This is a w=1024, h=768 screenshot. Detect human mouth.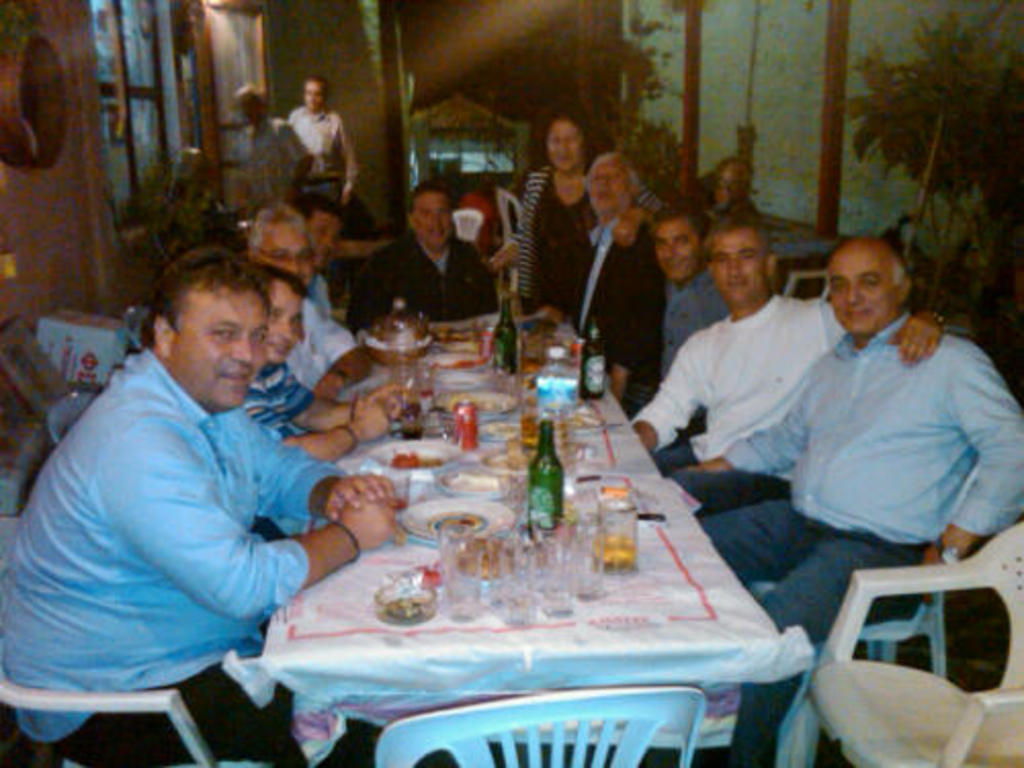
Rect(268, 340, 291, 352).
